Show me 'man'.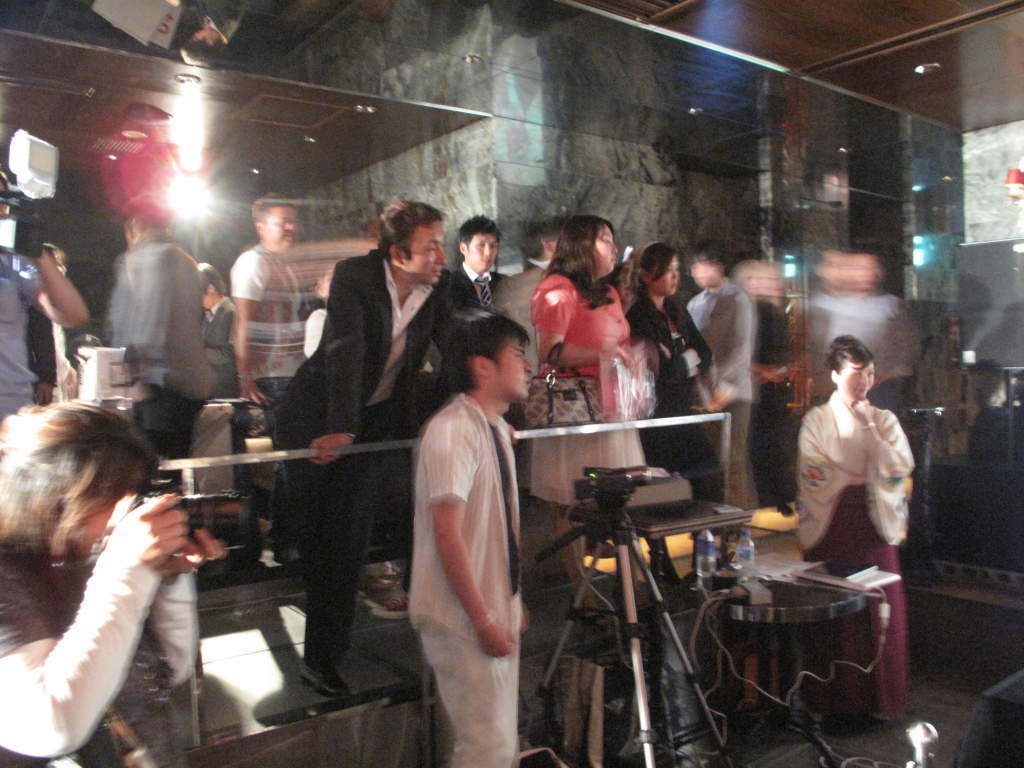
'man' is here: rect(684, 243, 761, 509).
